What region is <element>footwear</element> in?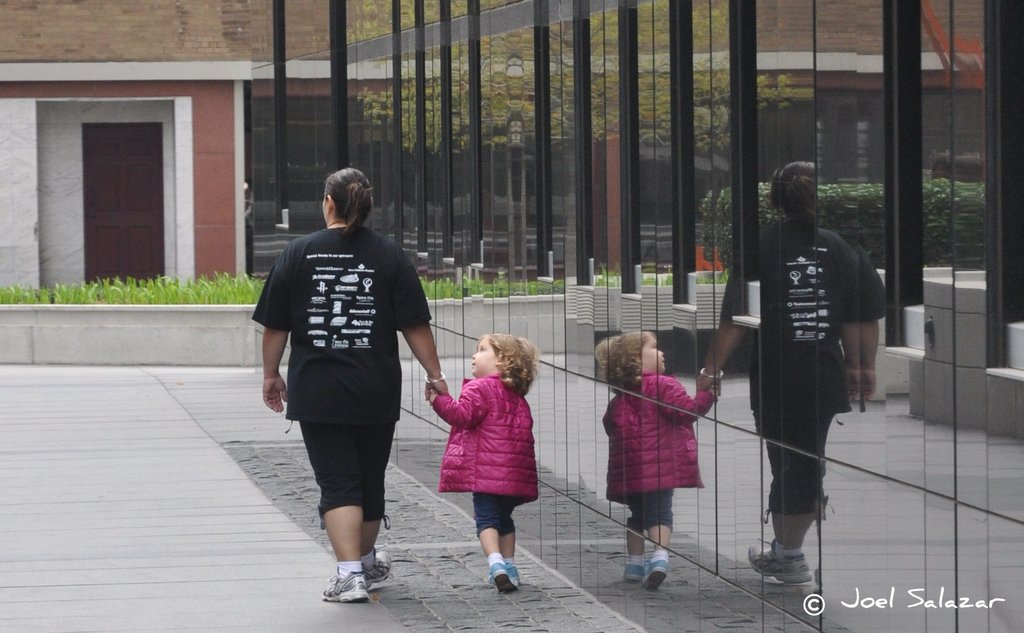
323 570 366 606.
